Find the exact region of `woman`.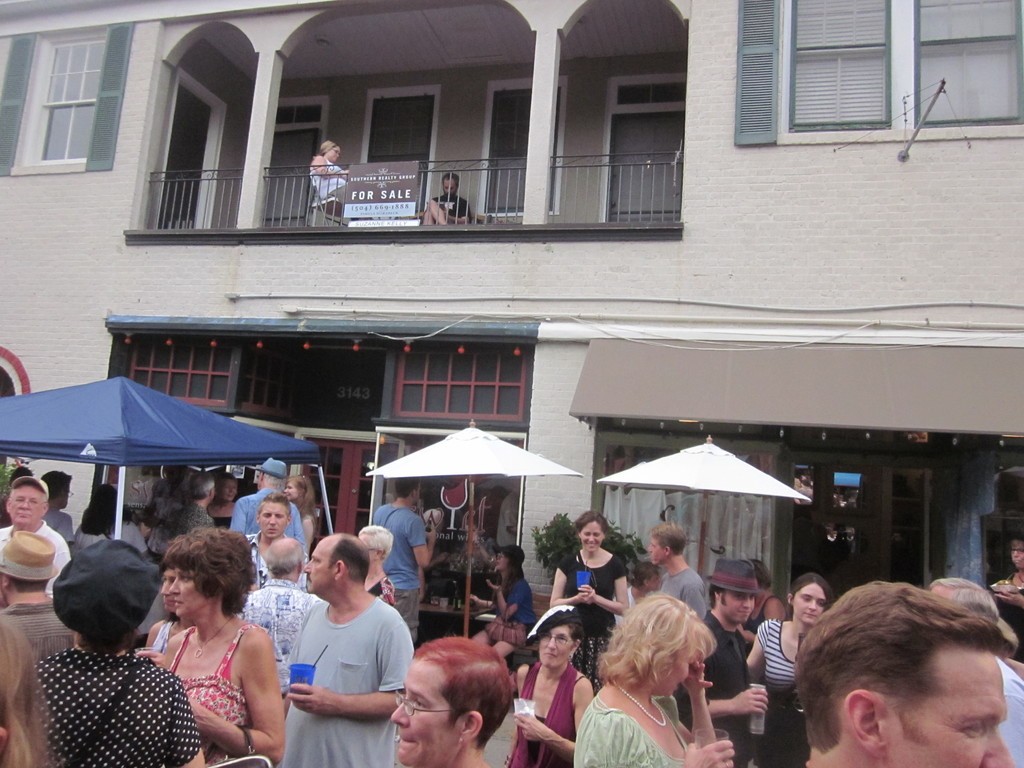
Exact region: locate(306, 133, 351, 225).
